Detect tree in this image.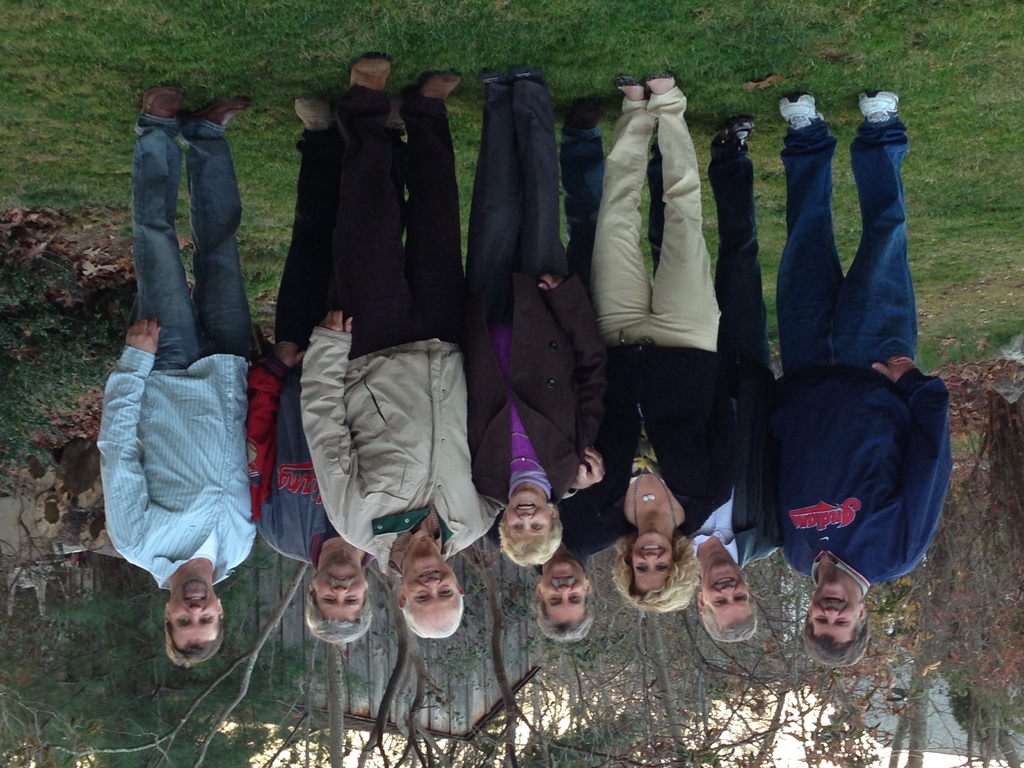
Detection: BBox(359, 577, 452, 767).
